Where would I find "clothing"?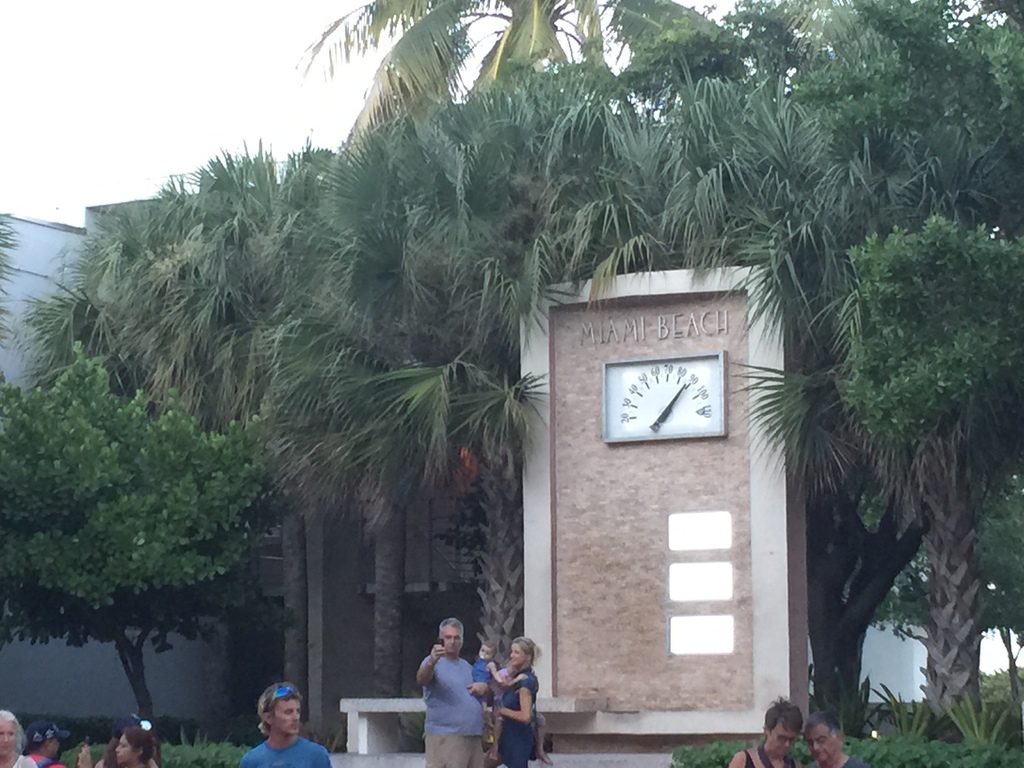
At crop(470, 659, 492, 701).
